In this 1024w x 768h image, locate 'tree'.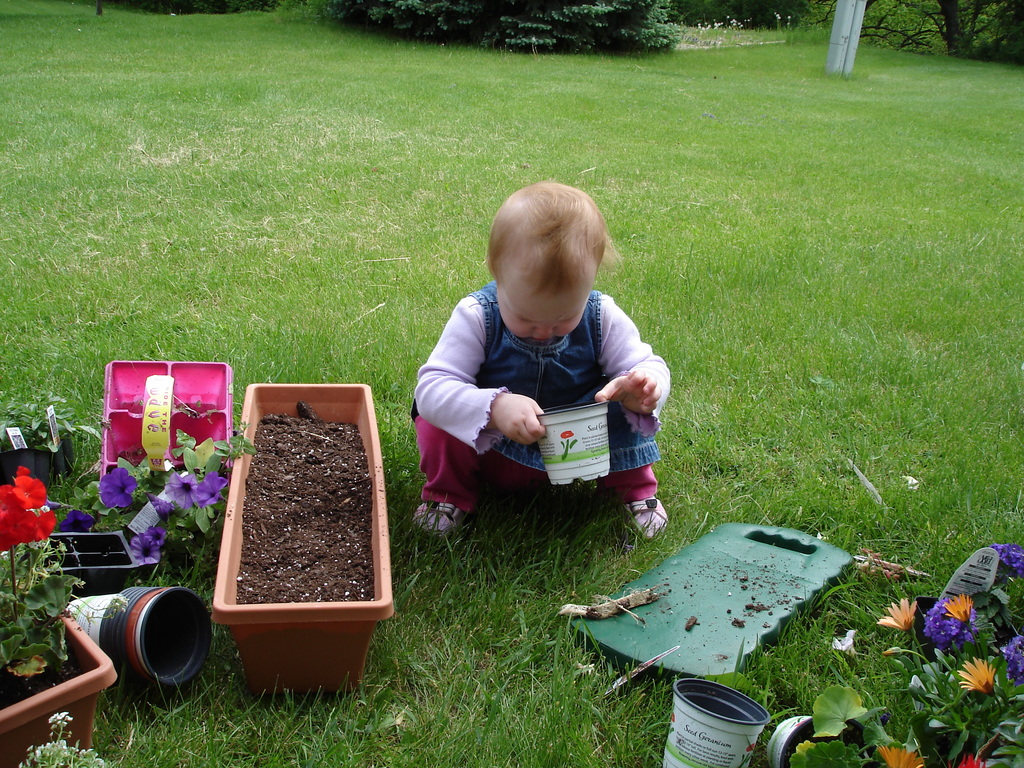
Bounding box: locate(692, 0, 1023, 62).
